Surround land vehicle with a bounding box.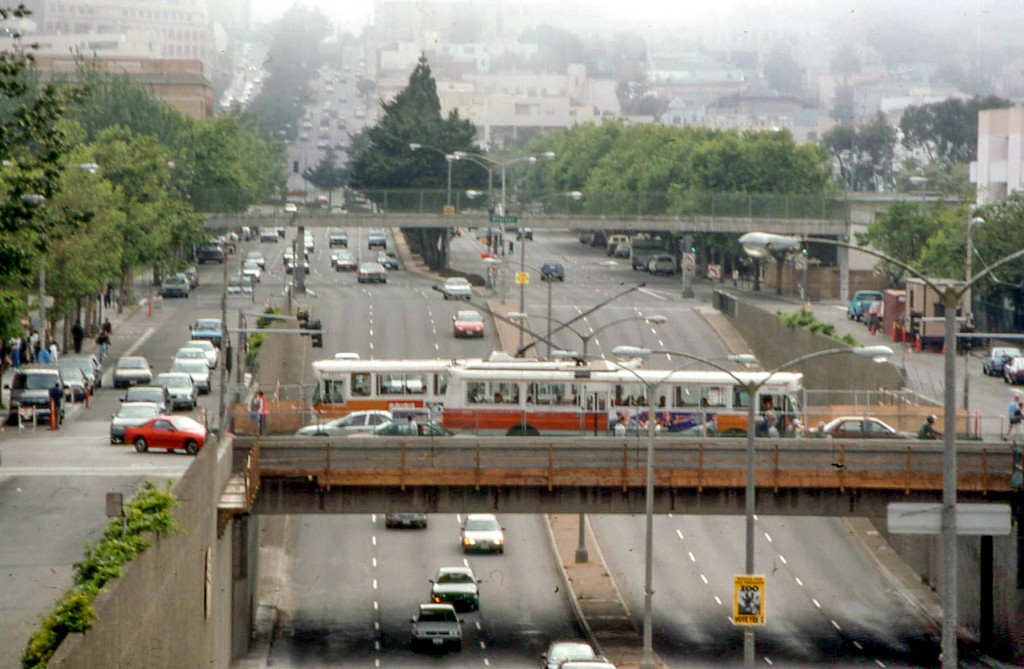
<region>845, 288, 881, 321</region>.
